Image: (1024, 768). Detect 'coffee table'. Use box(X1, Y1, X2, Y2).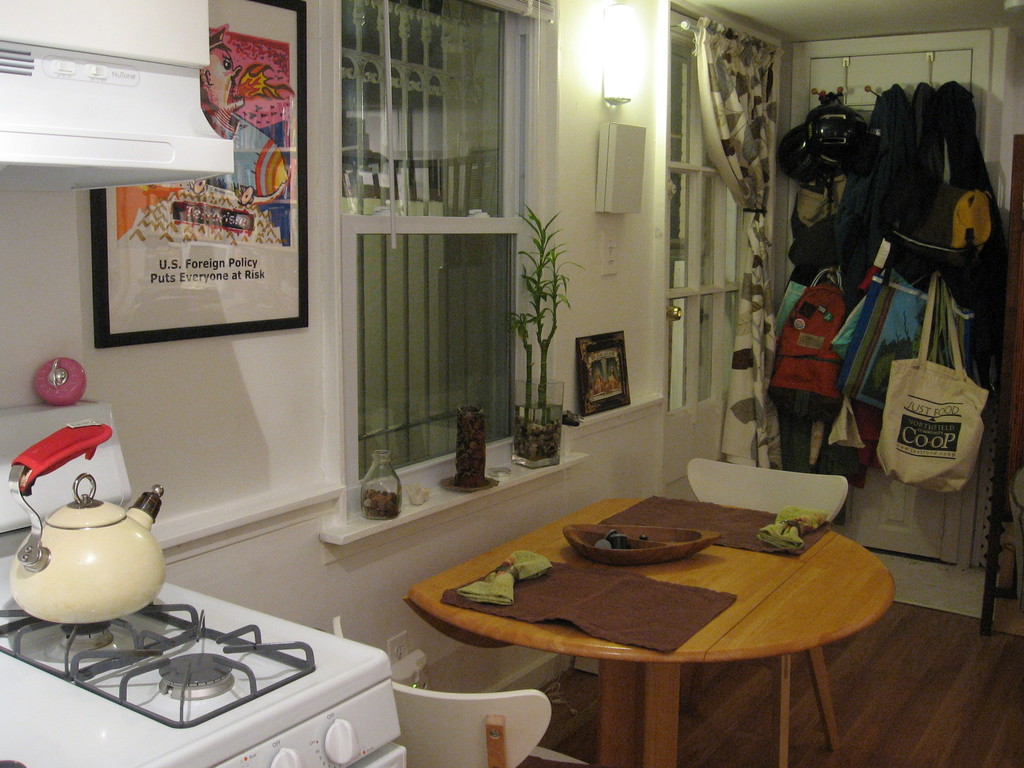
box(415, 482, 883, 752).
